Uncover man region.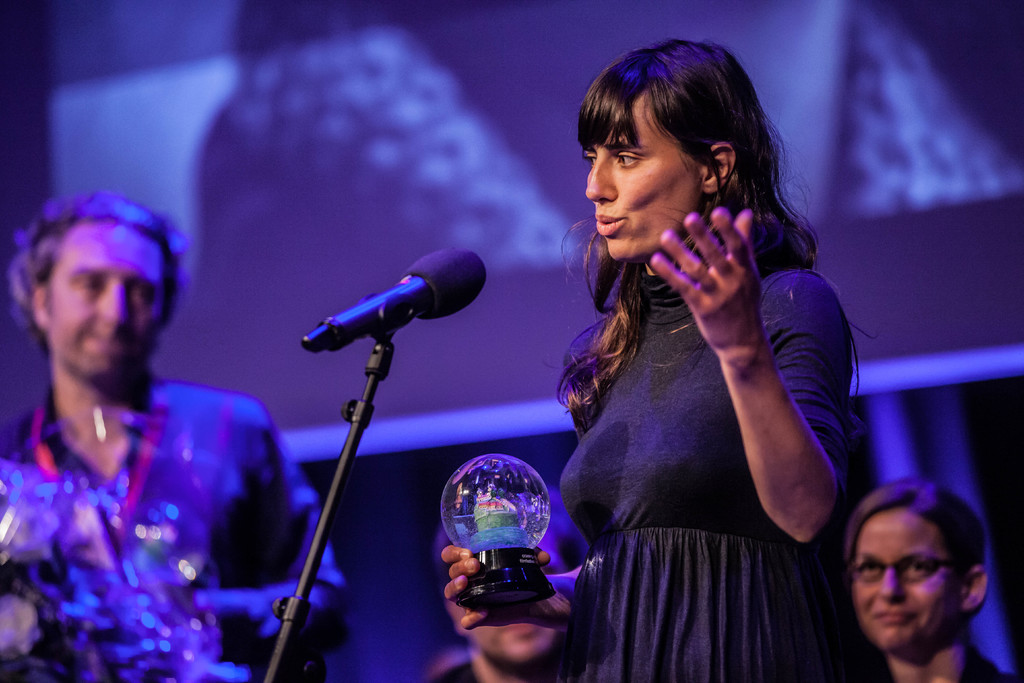
Uncovered: {"x1": 413, "y1": 519, "x2": 579, "y2": 682}.
